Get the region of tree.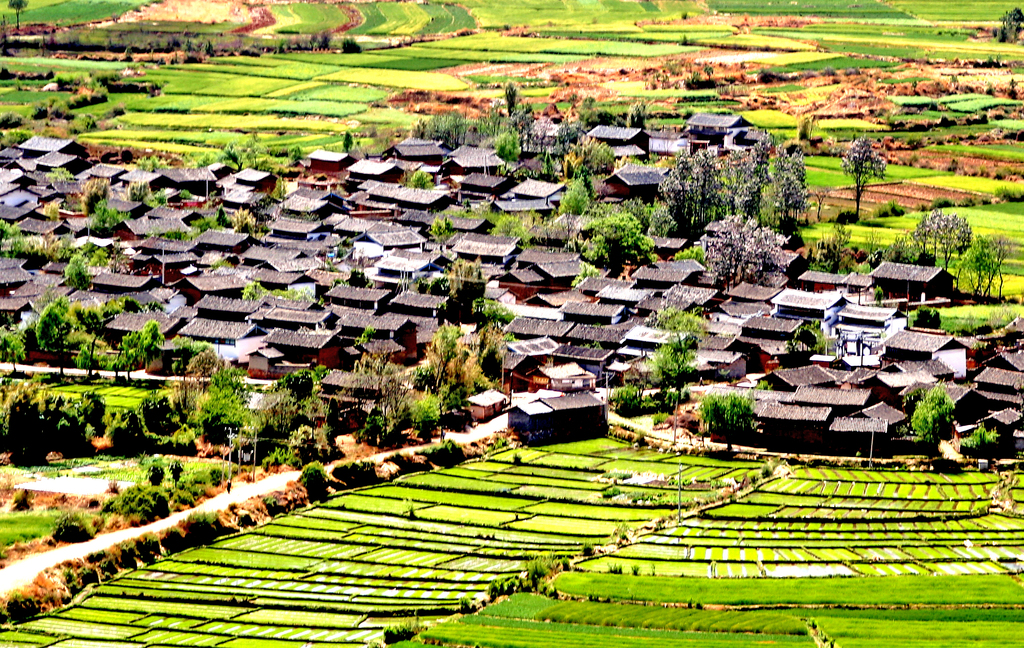
35,298,79,373.
